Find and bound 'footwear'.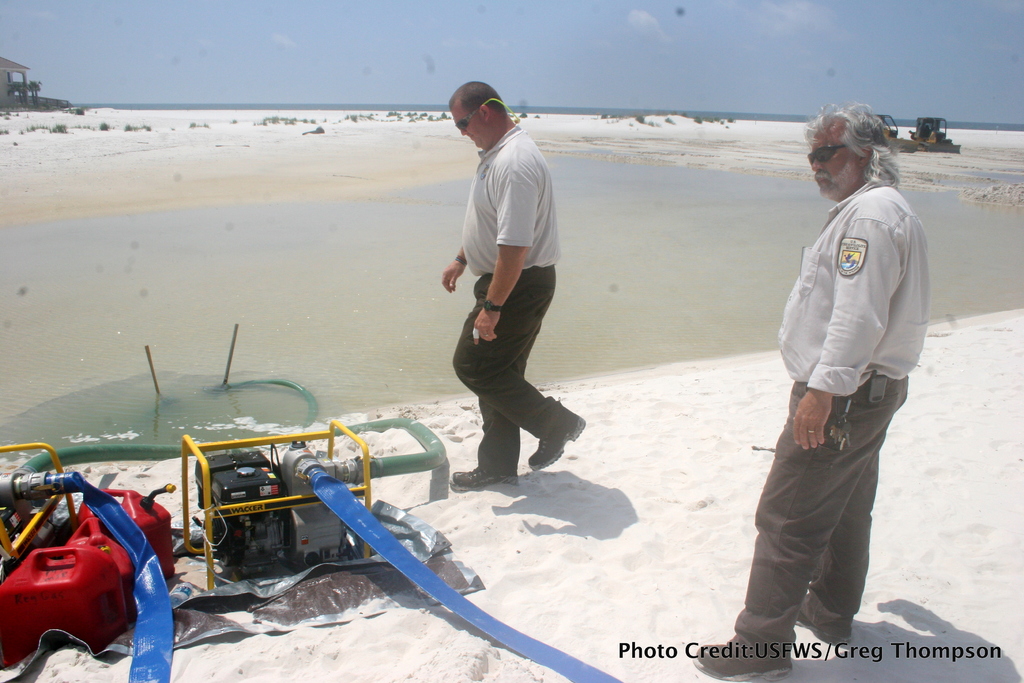
Bound: x1=525 y1=400 x2=588 y2=463.
